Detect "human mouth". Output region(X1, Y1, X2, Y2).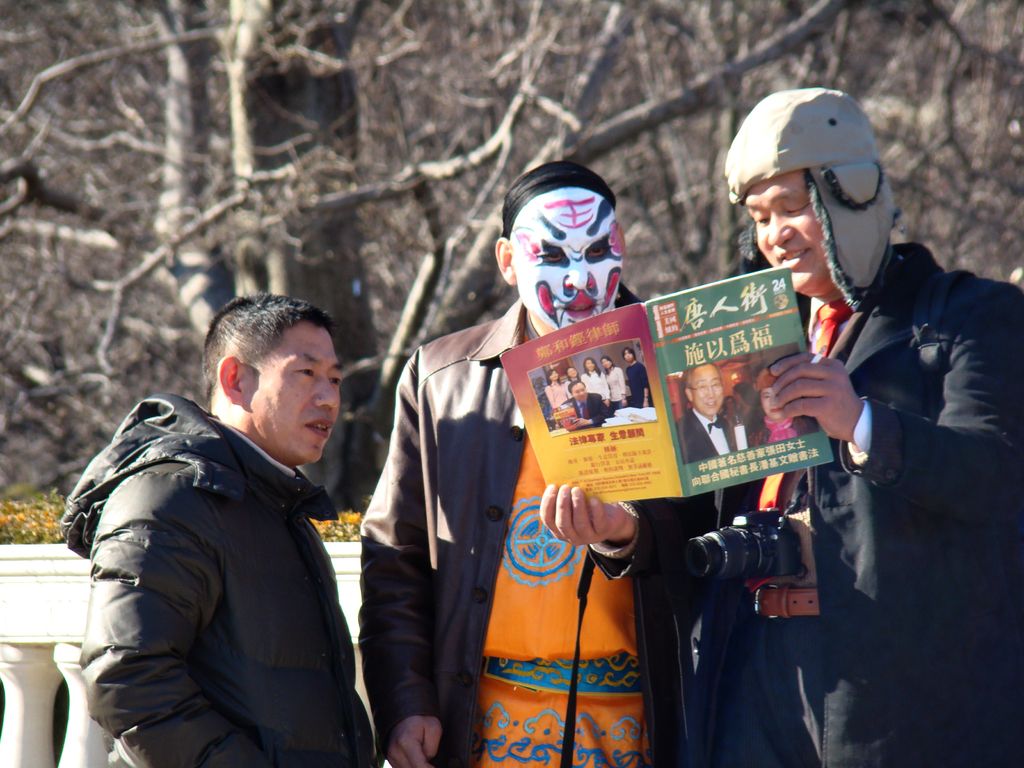
region(551, 294, 605, 320).
